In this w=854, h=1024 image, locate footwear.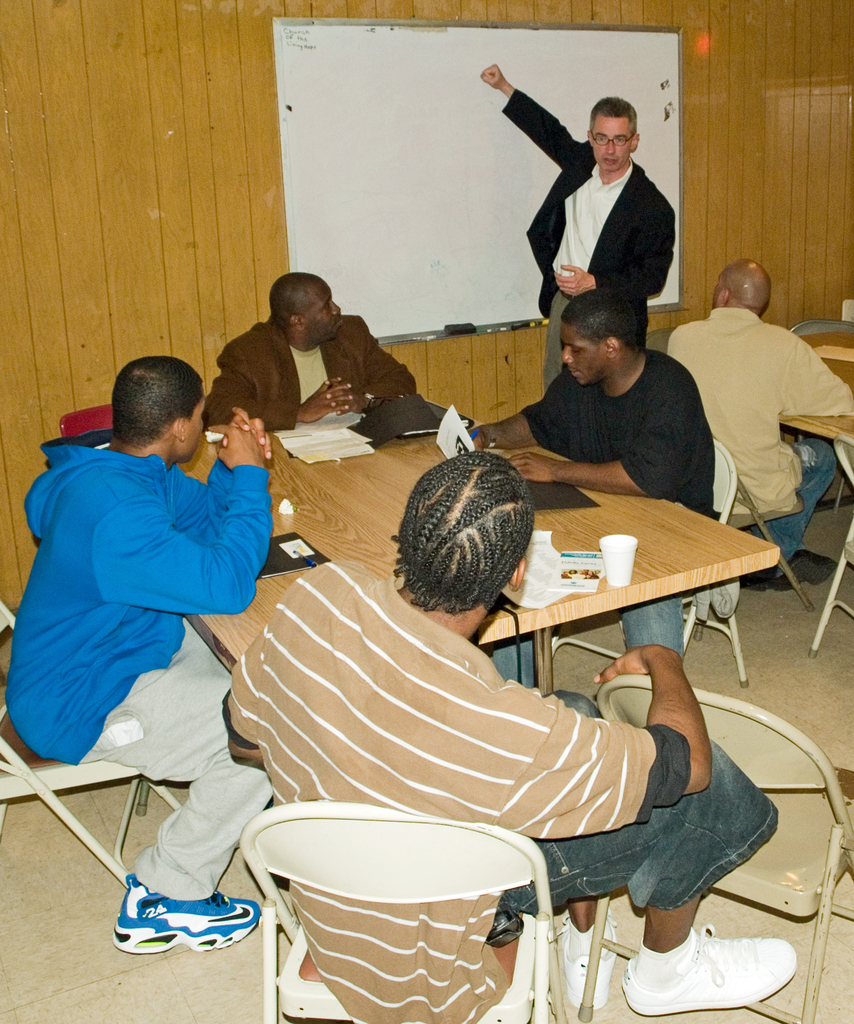
Bounding box: {"left": 563, "top": 910, "right": 619, "bottom": 1008}.
